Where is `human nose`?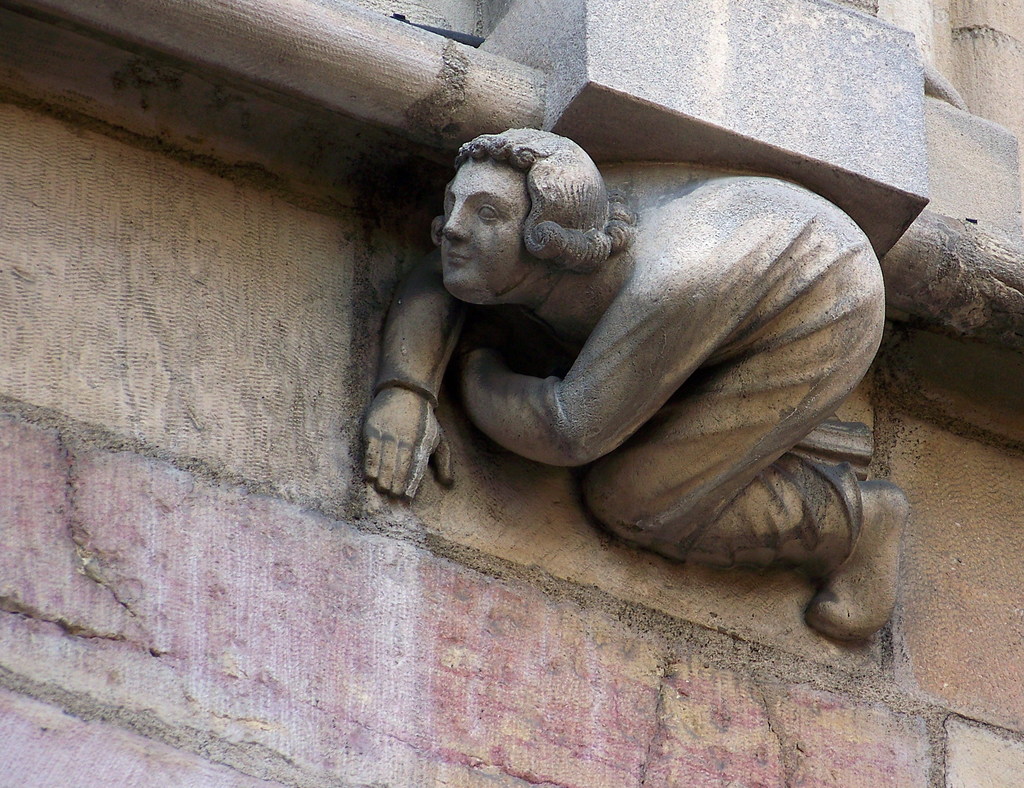
rect(436, 200, 477, 247).
